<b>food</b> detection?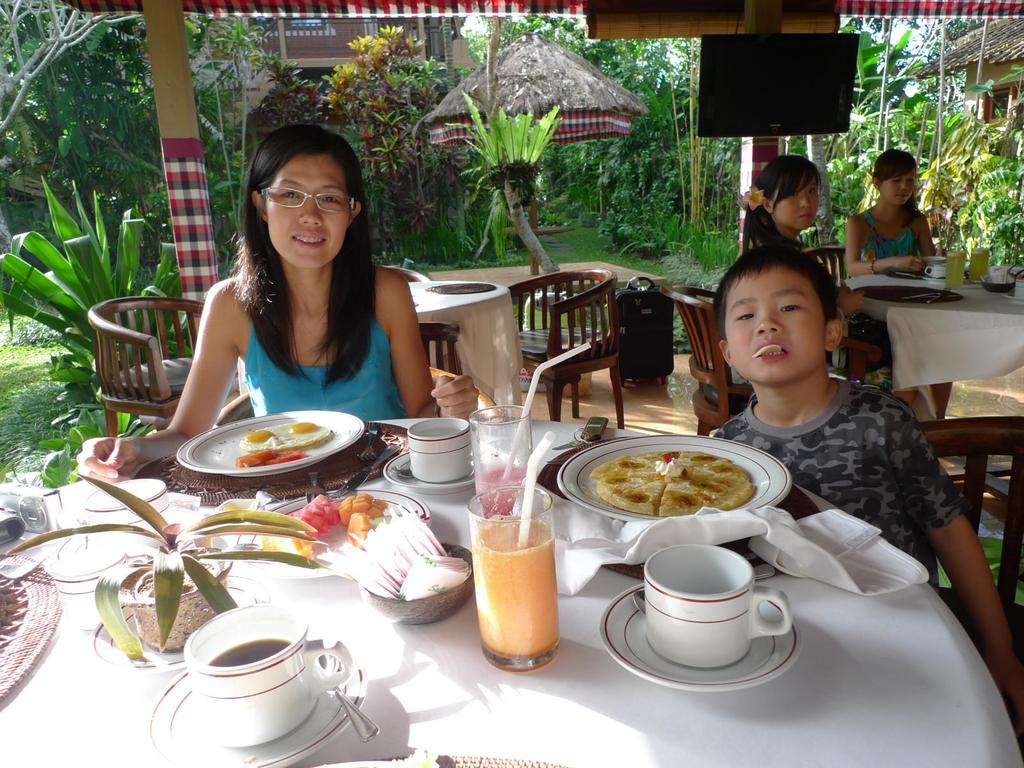
234:442:309:470
